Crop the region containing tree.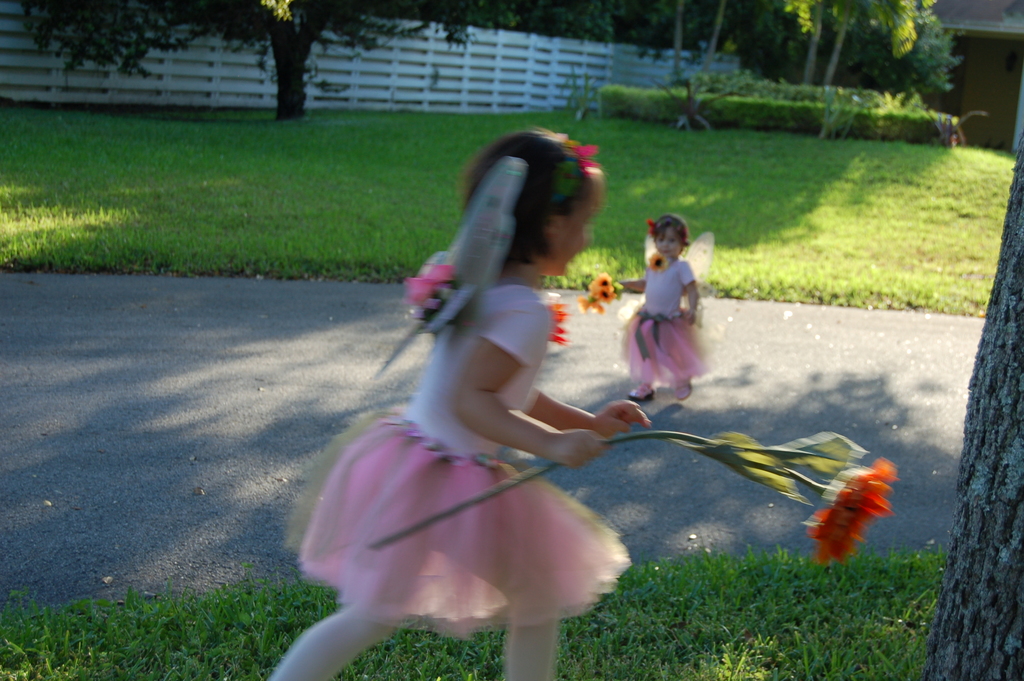
Crop region: [left=15, top=0, right=500, bottom=124].
